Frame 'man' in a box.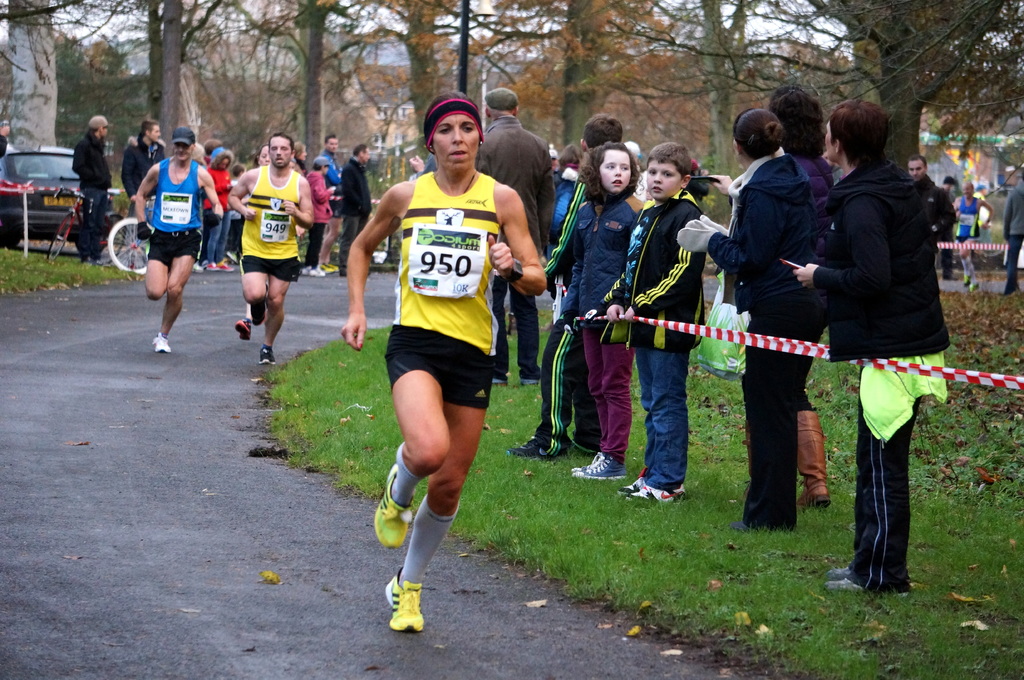
bbox=[812, 91, 963, 587].
